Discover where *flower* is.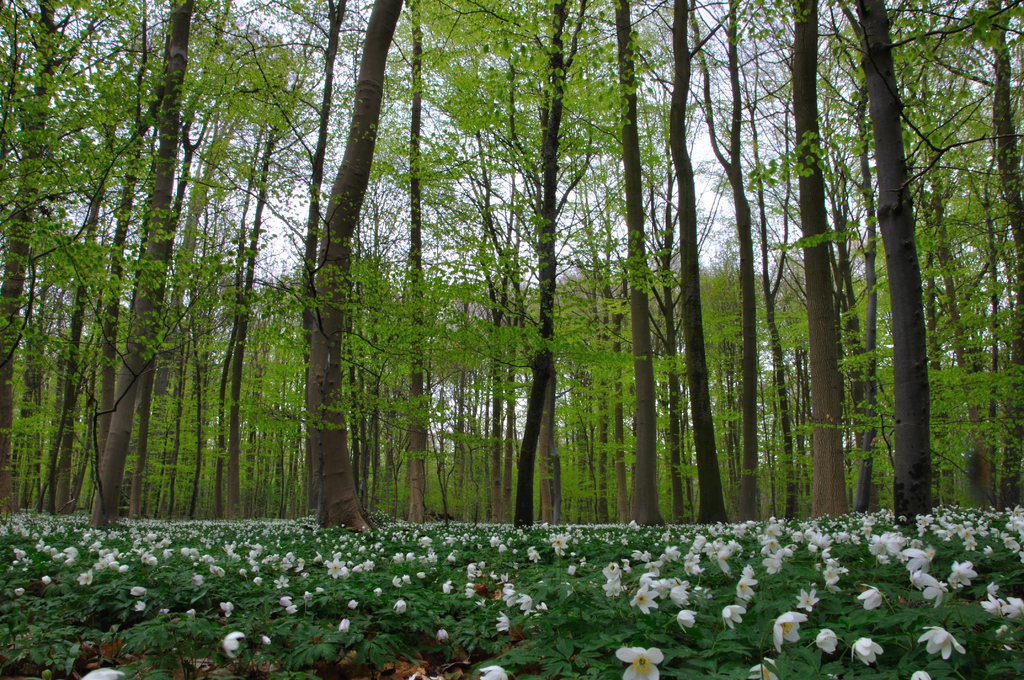
Discovered at crop(630, 587, 650, 608).
